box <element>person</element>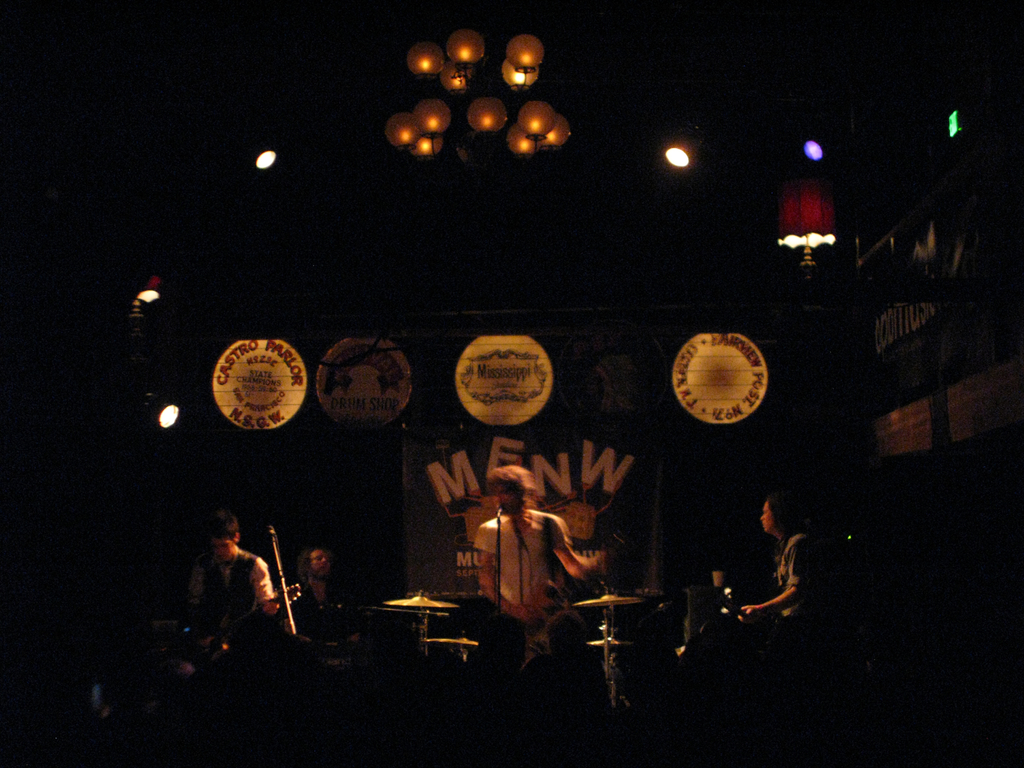
select_region(284, 550, 366, 664)
